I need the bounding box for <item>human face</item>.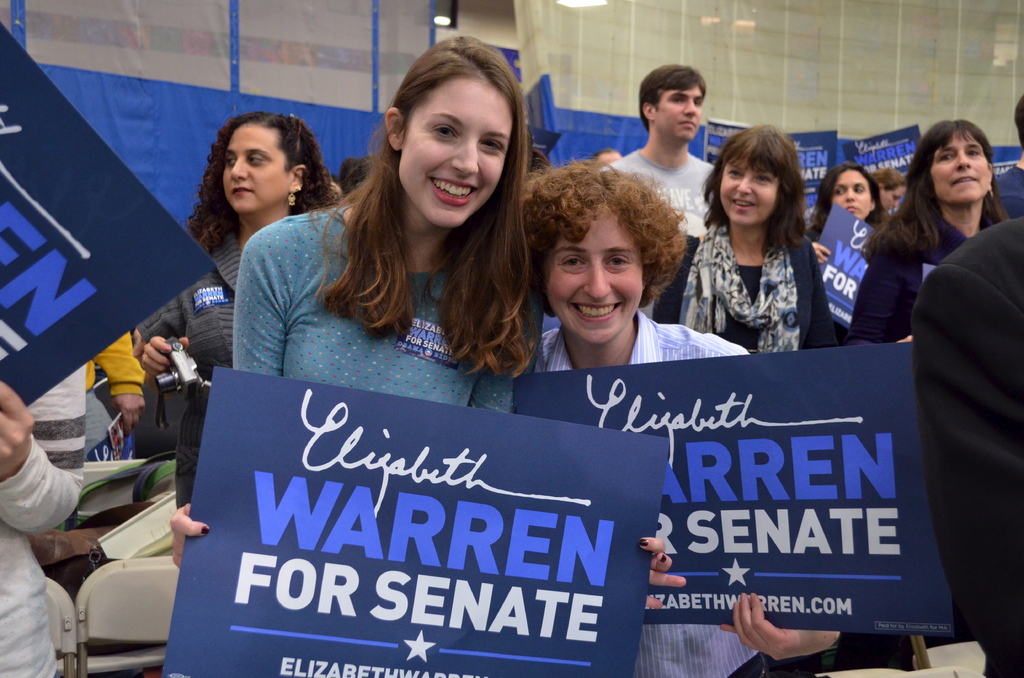
Here it is: region(881, 188, 906, 213).
